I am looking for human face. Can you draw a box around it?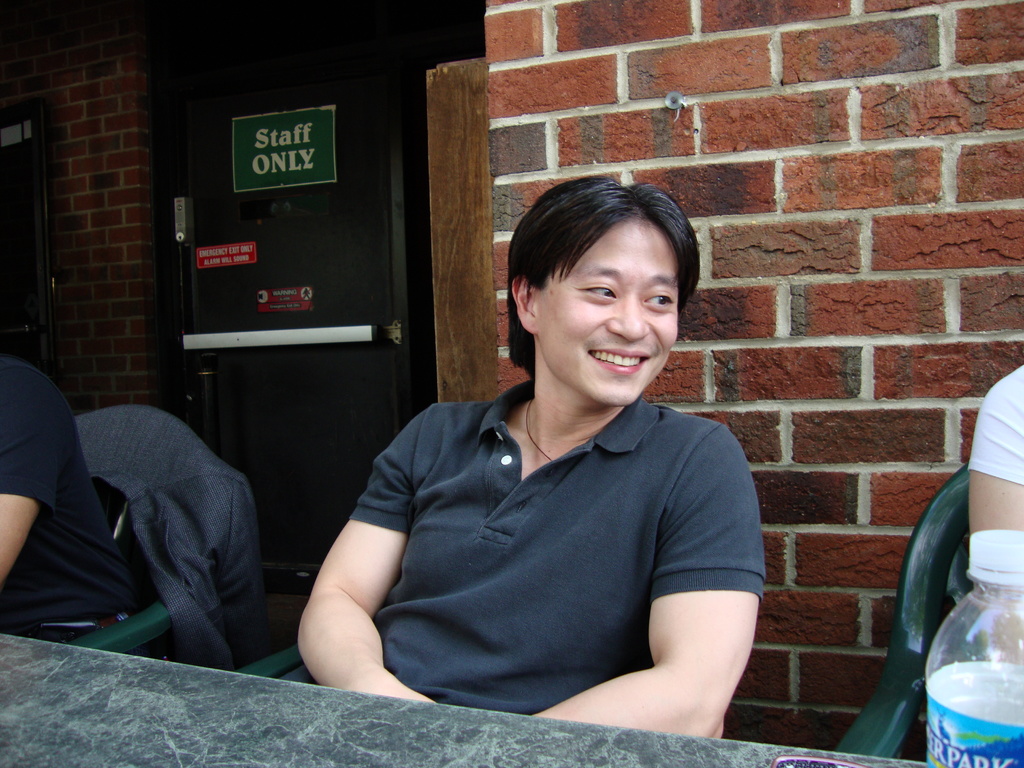
Sure, the bounding box is 536, 219, 679, 406.
